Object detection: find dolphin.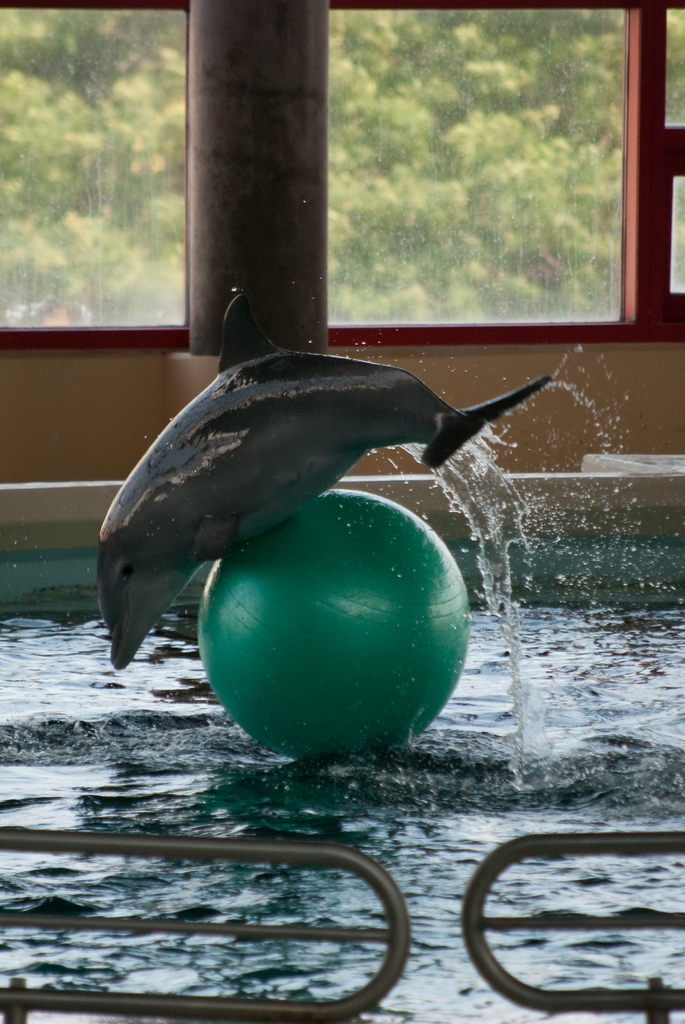
[90,277,550,672].
